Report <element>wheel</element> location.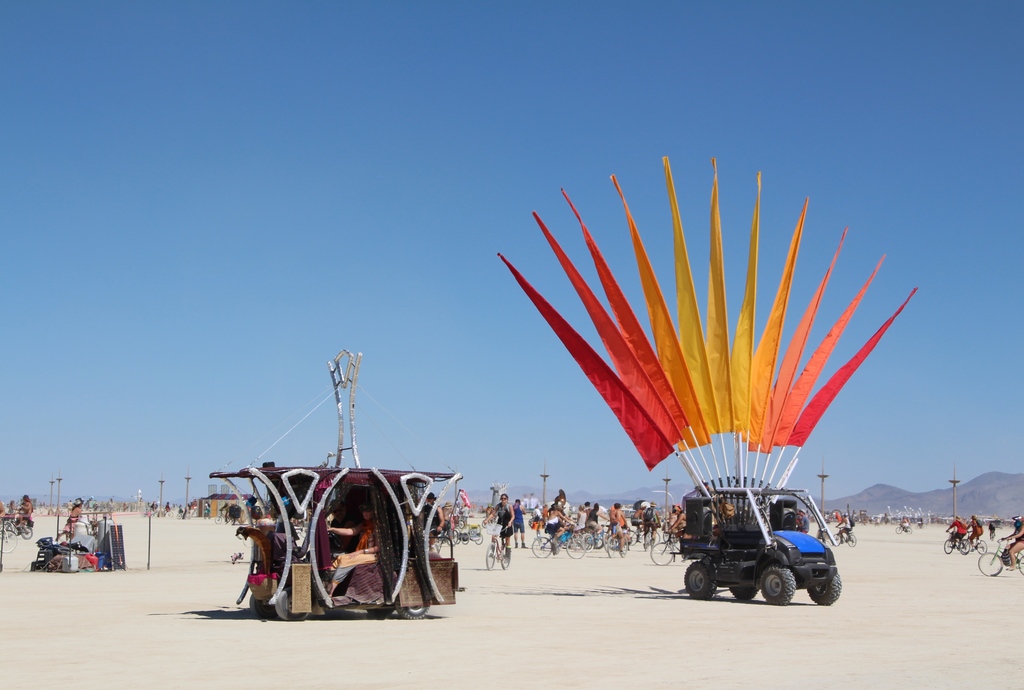
Report: [left=756, top=566, right=792, bottom=601].
